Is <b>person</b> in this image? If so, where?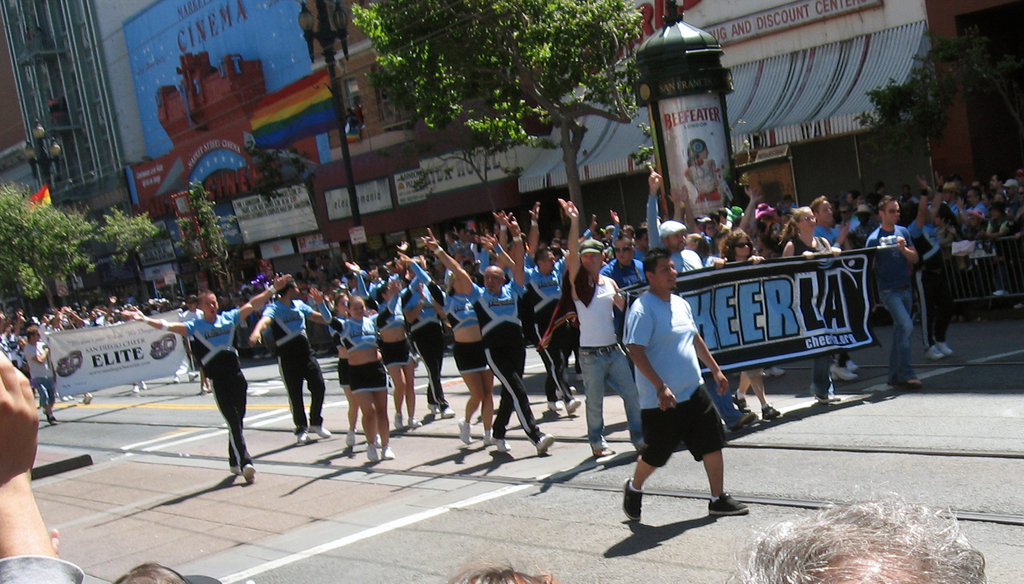
Yes, at bbox=[685, 136, 722, 206].
